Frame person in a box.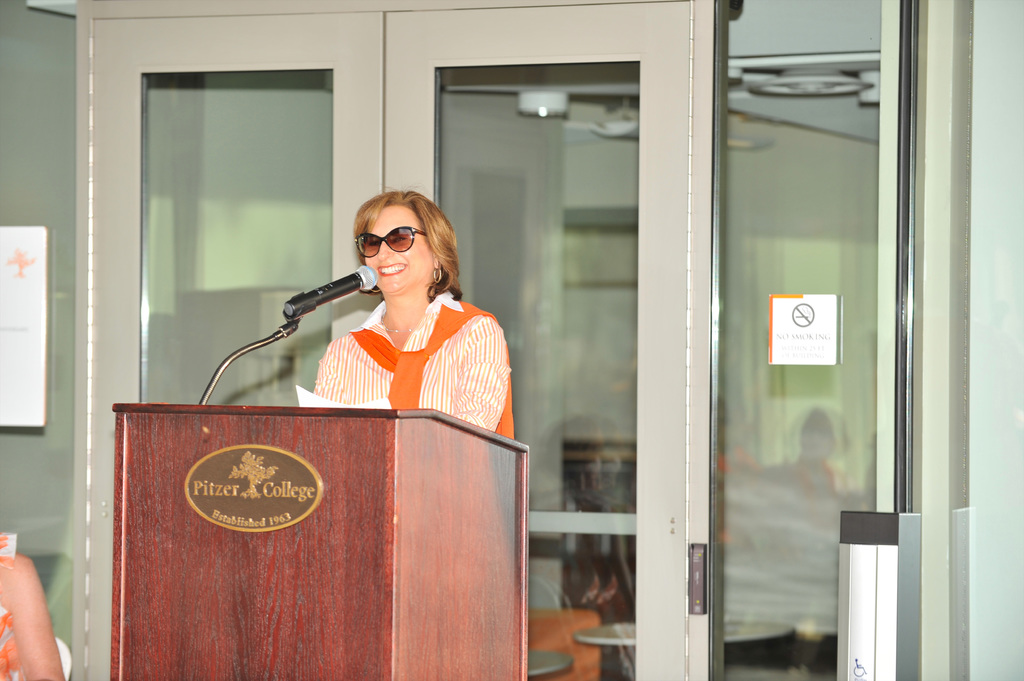
left=0, top=538, right=68, bottom=680.
